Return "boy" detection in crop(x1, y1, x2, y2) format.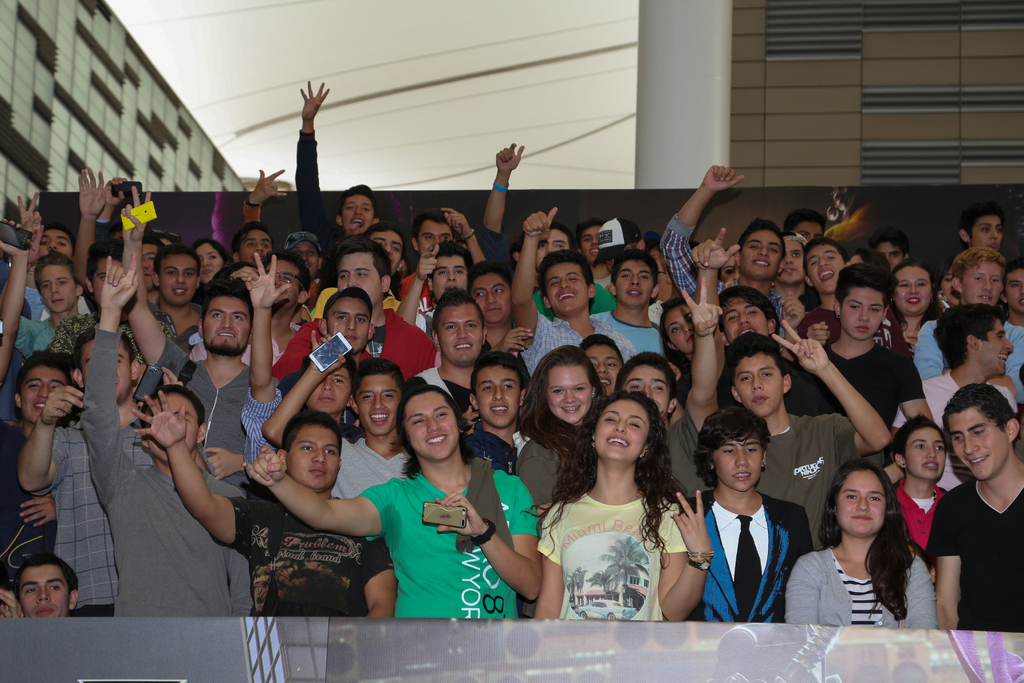
crop(954, 206, 1005, 255).
